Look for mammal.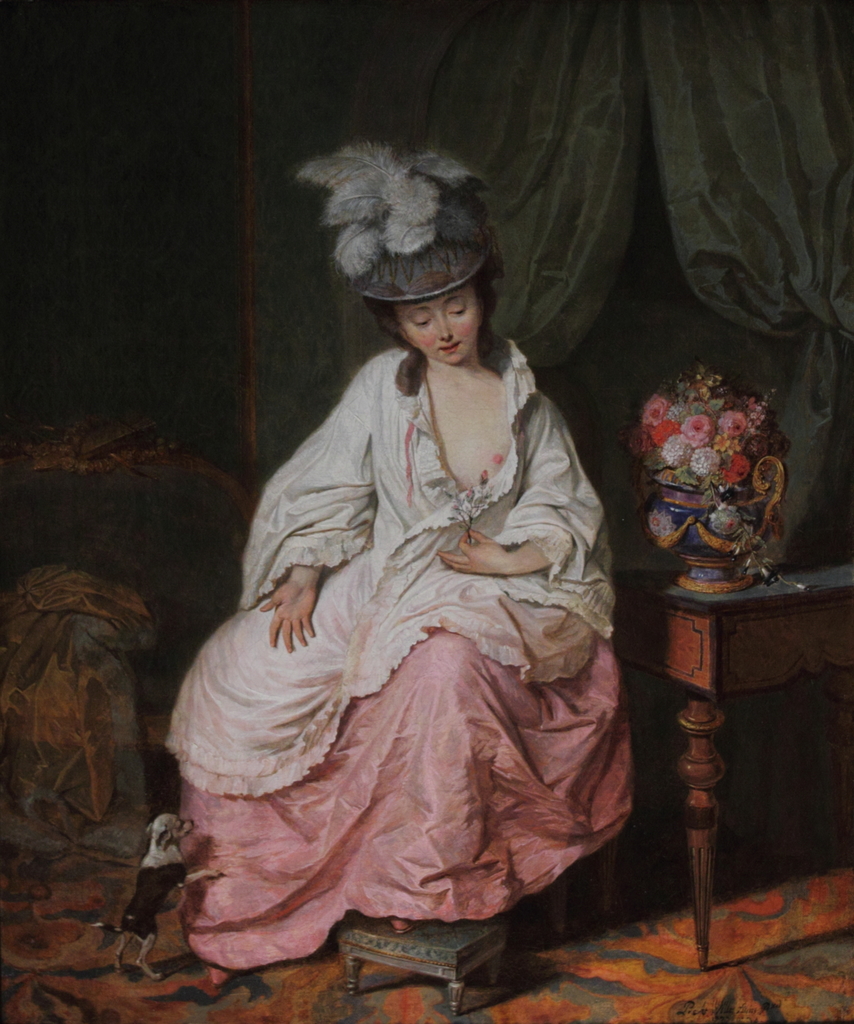
Found: 93 813 217 982.
